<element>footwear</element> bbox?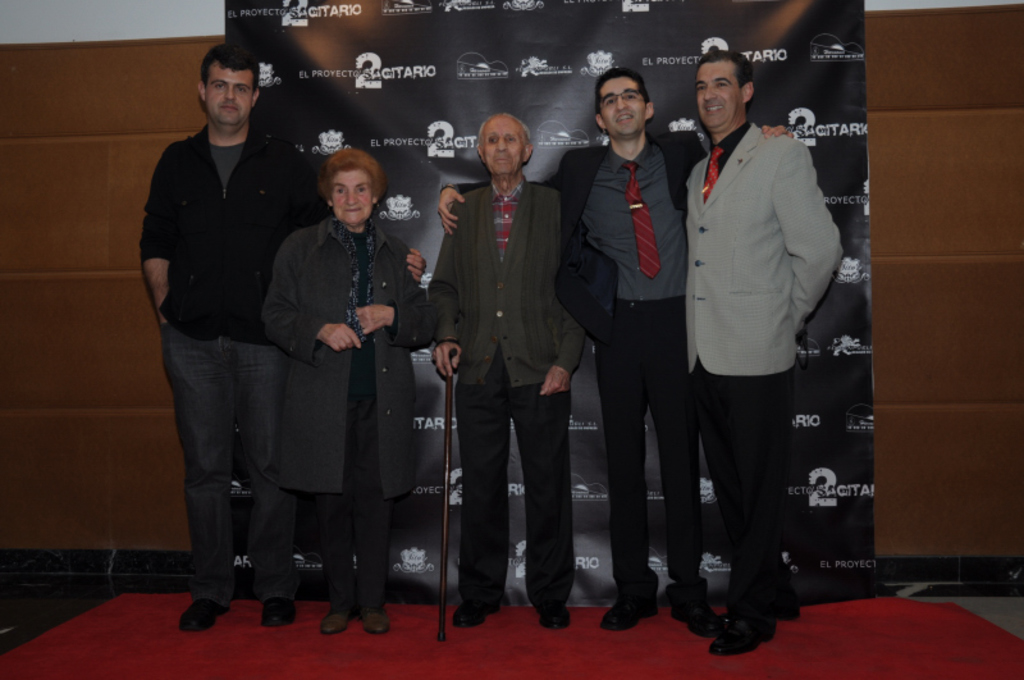
712,620,773,657
